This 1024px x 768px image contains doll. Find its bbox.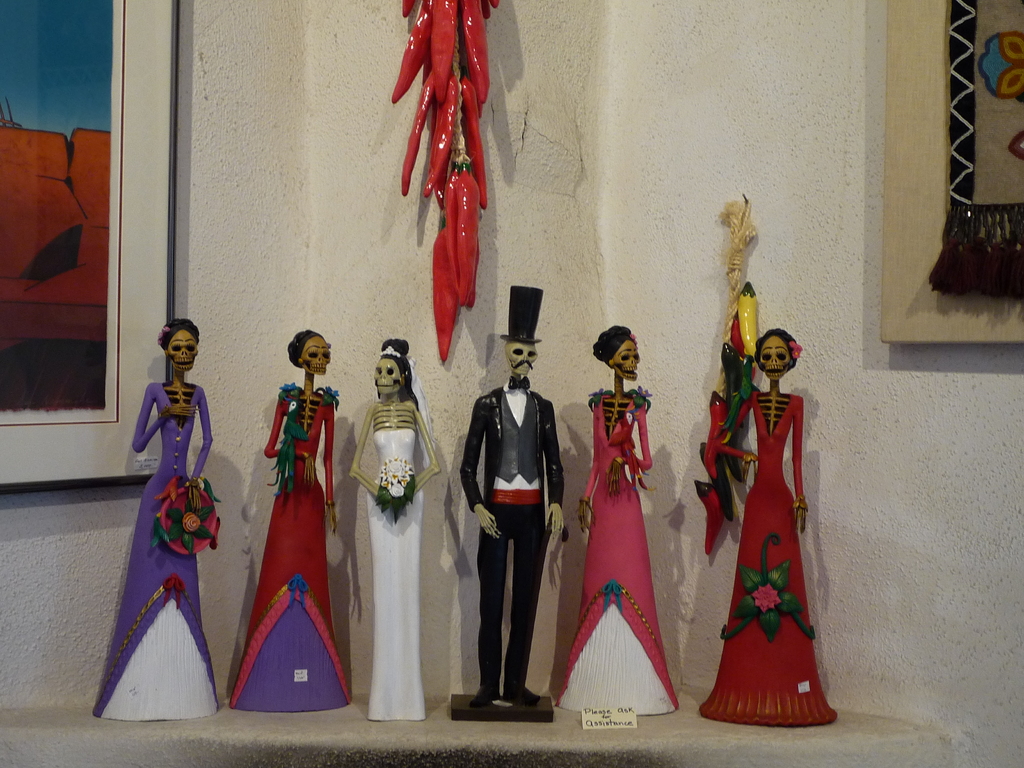
region(225, 331, 349, 712).
